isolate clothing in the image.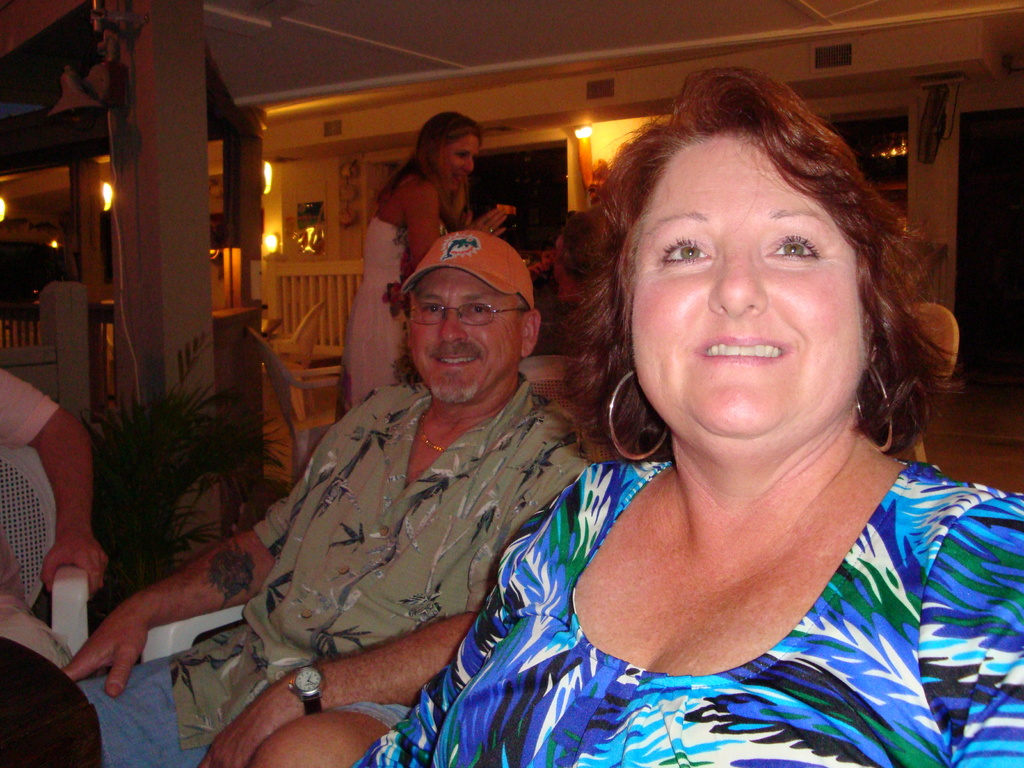
Isolated region: l=76, t=382, r=602, b=767.
